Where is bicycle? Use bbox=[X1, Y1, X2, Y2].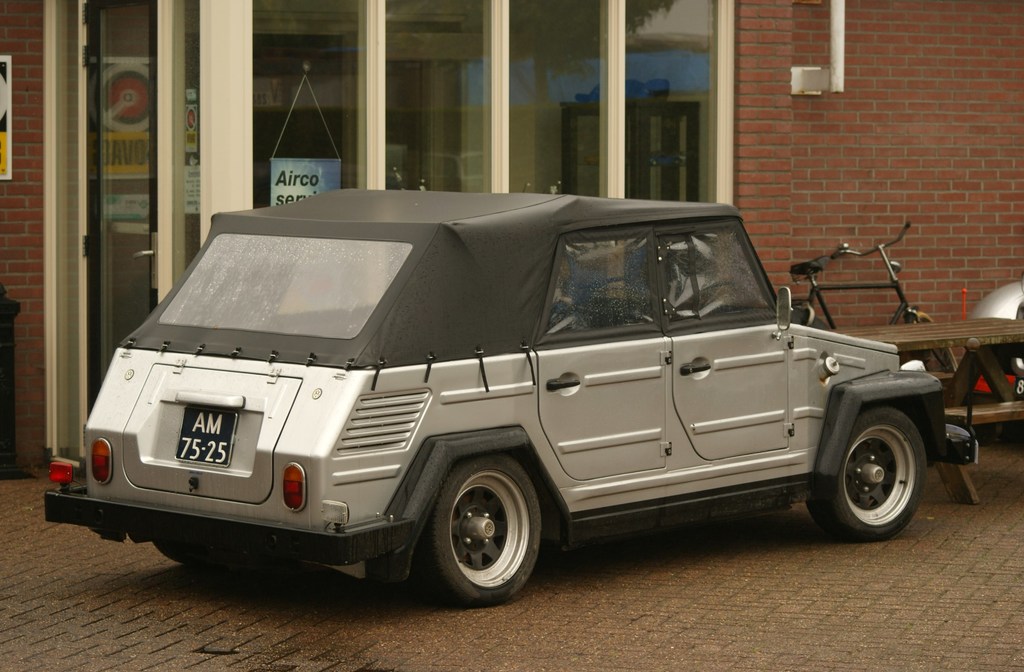
bbox=[762, 222, 966, 400].
